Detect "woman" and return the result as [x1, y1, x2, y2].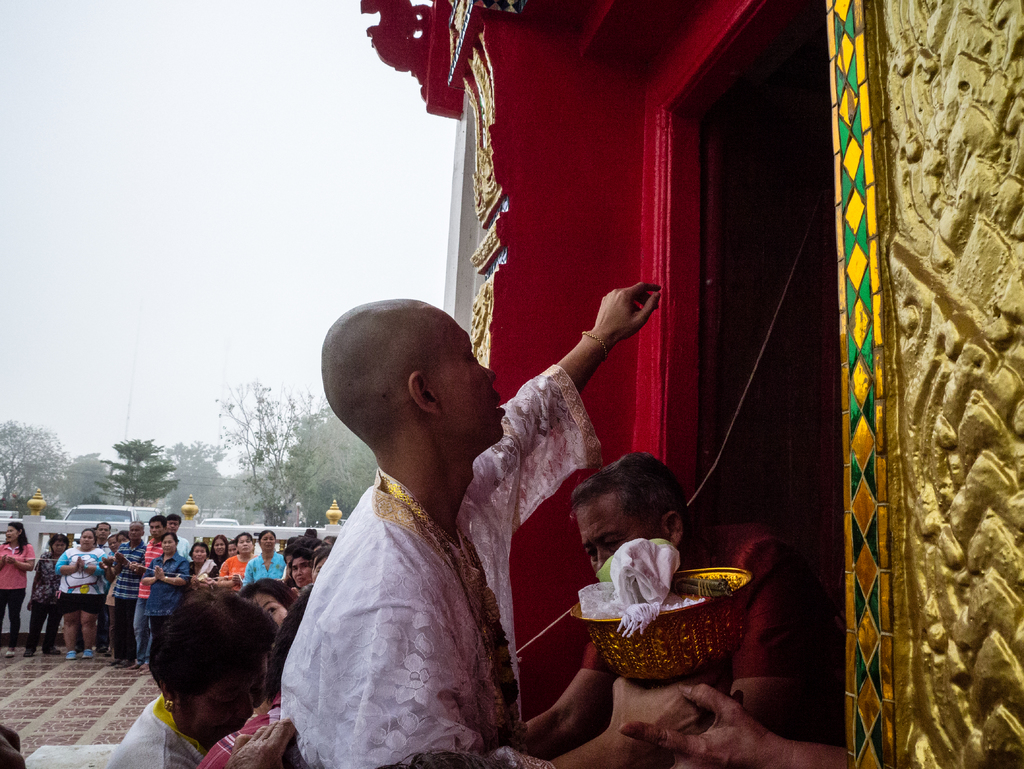
[100, 594, 283, 768].
